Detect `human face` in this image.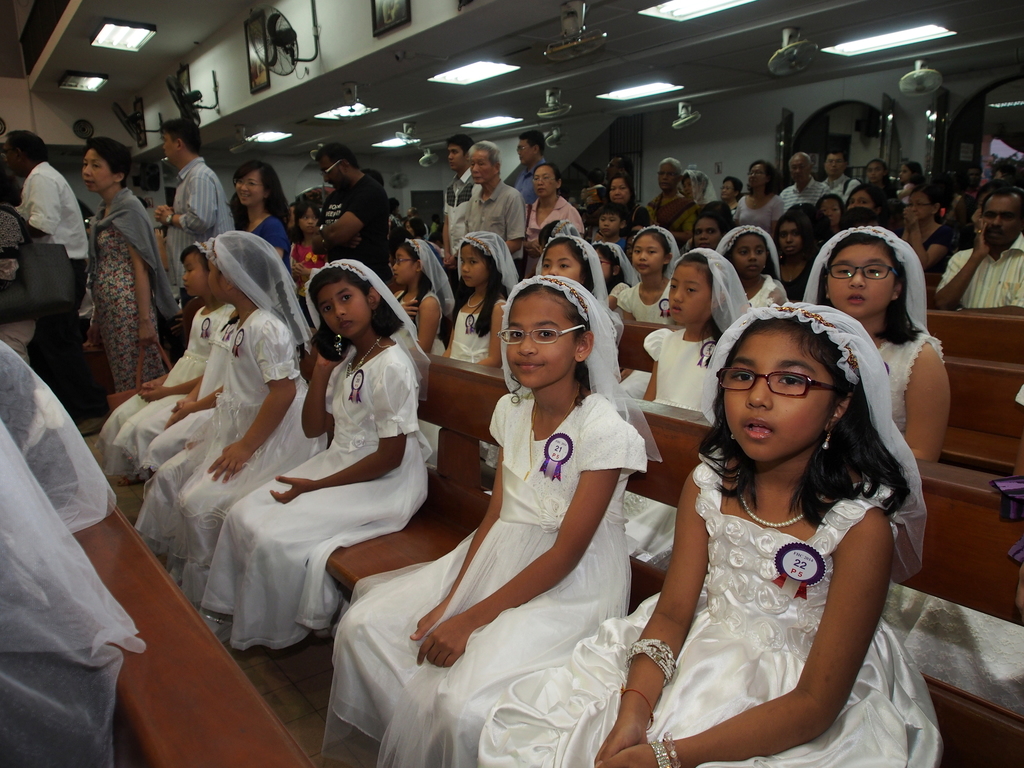
Detection: <box>867,161,884,179</box>.
